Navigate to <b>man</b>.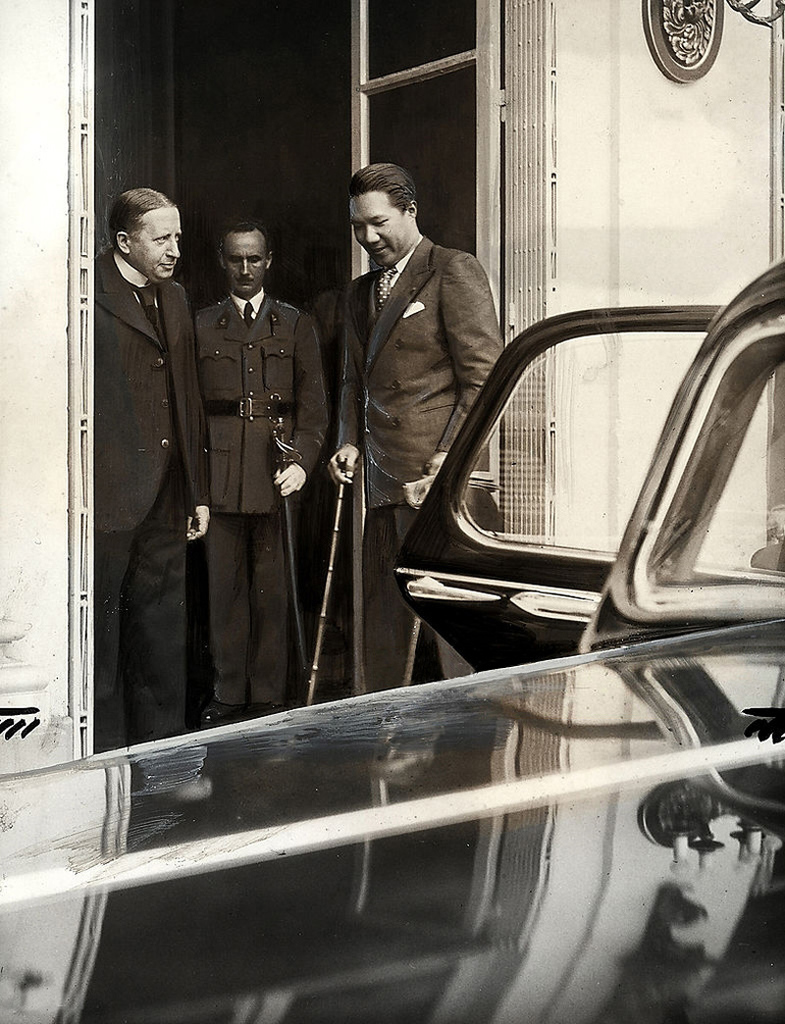
Navigation target: {"x1": 195, "y1": 214, "x2": 322, "y2": 721}.
